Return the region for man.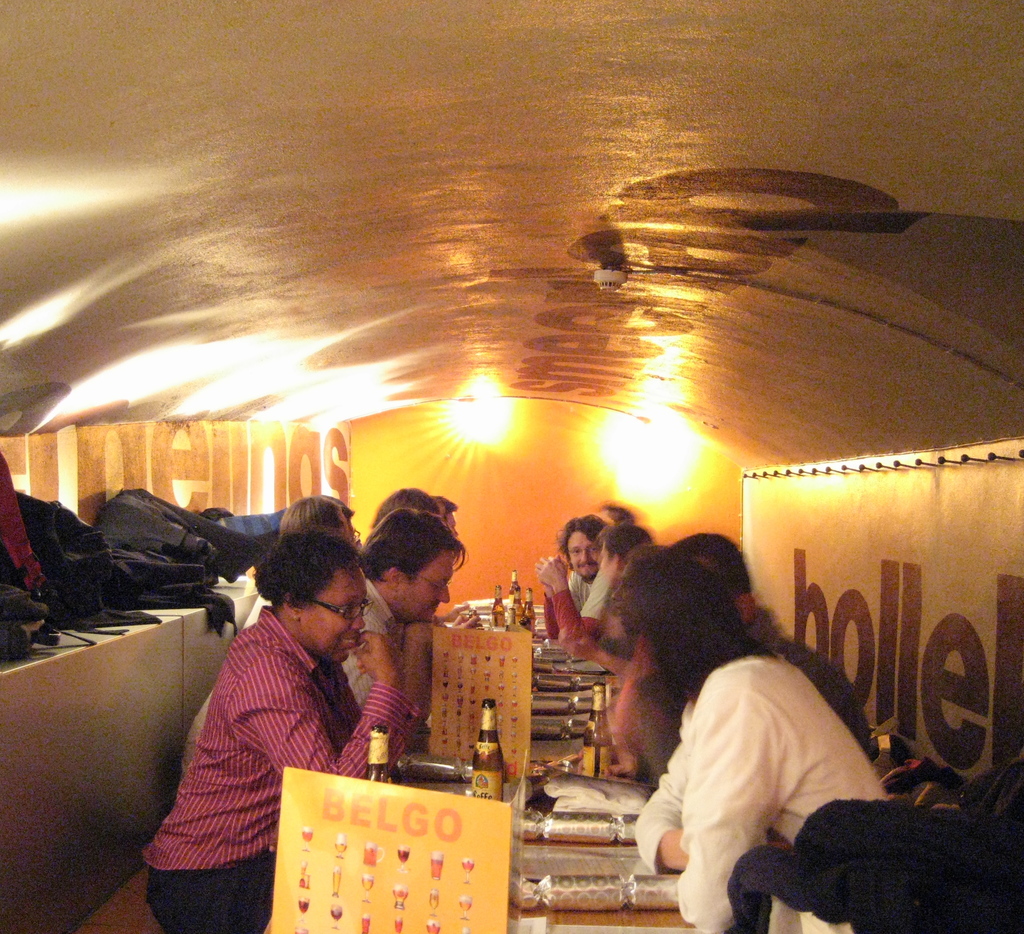
BBox(177, 510, 474, 780).
